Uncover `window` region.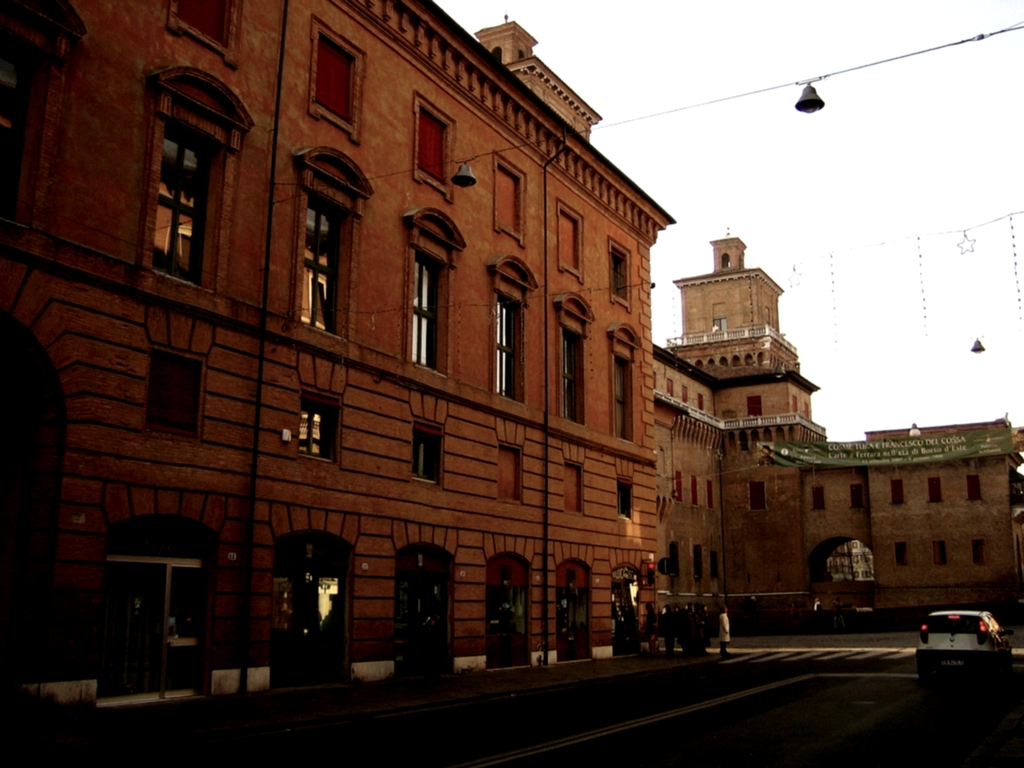
Uncovered: bbox(413, 244, 451, 371).
